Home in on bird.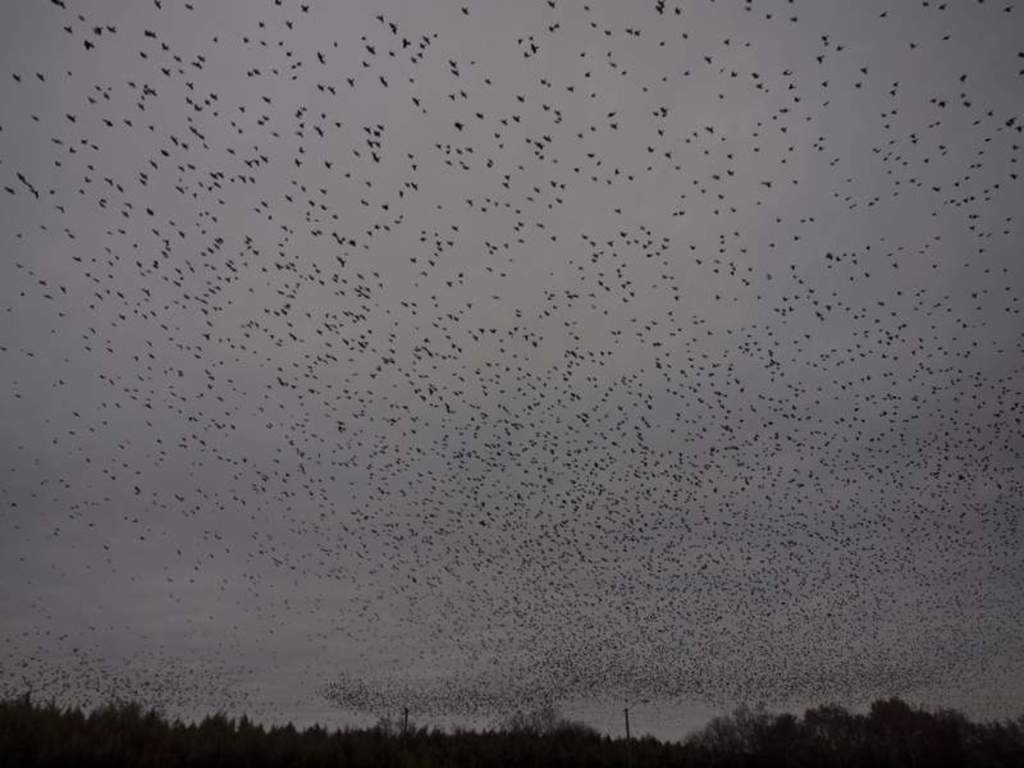
Homed in at l=630, t=512, r=646, b=535.
